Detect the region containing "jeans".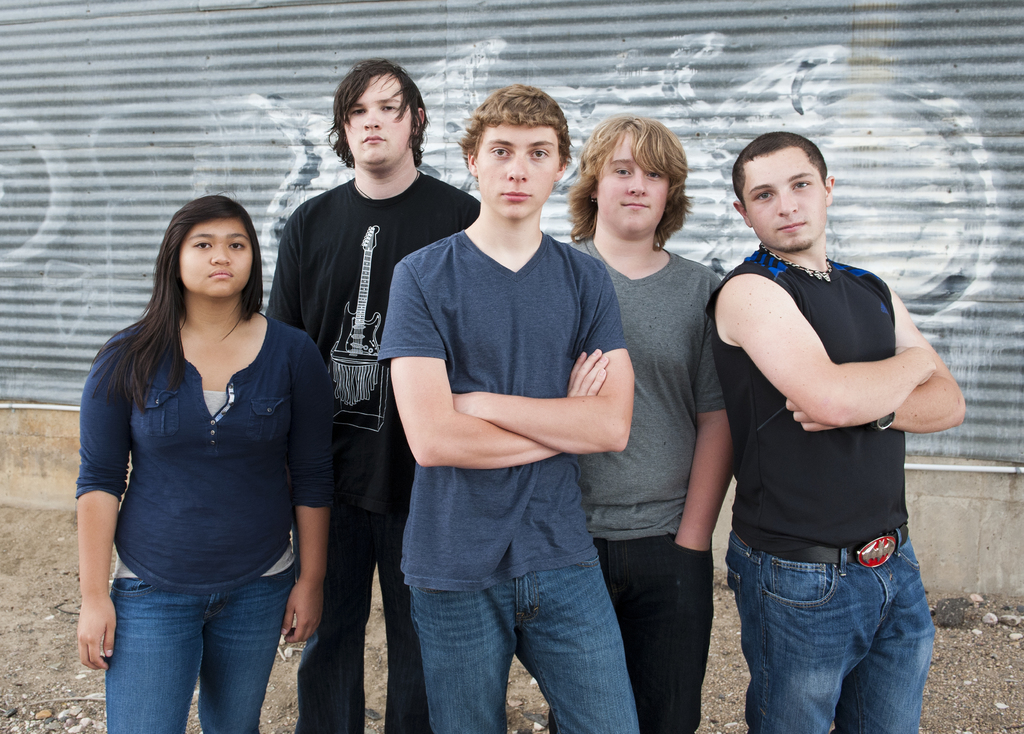
(545,537,712,733).
